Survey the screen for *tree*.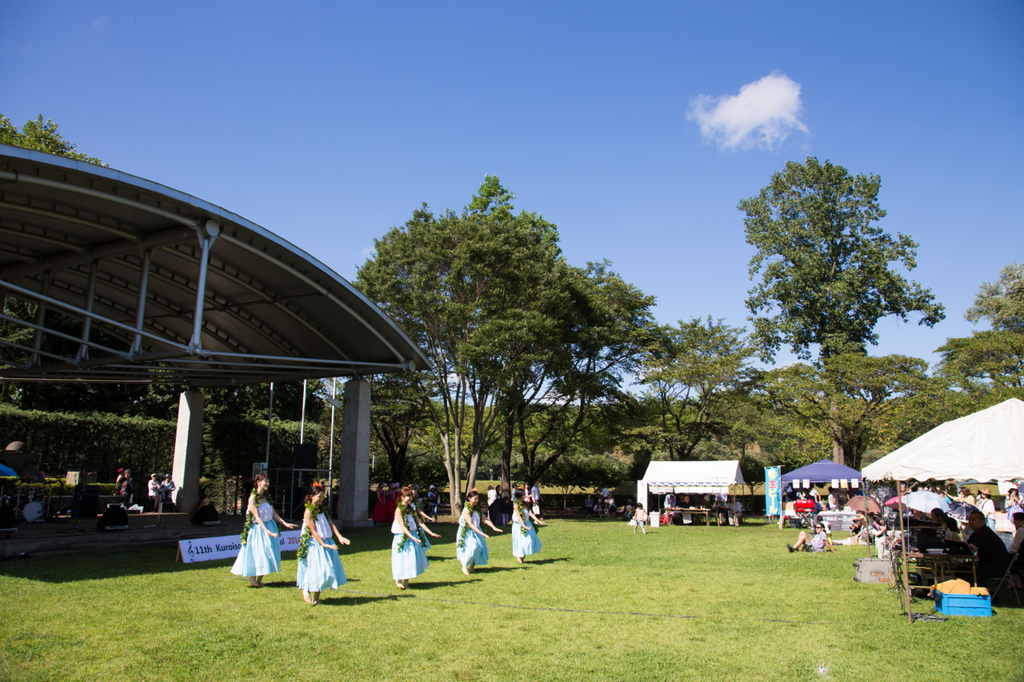
Survey found: x1=372, y1=365, x2=438, y2=481.
